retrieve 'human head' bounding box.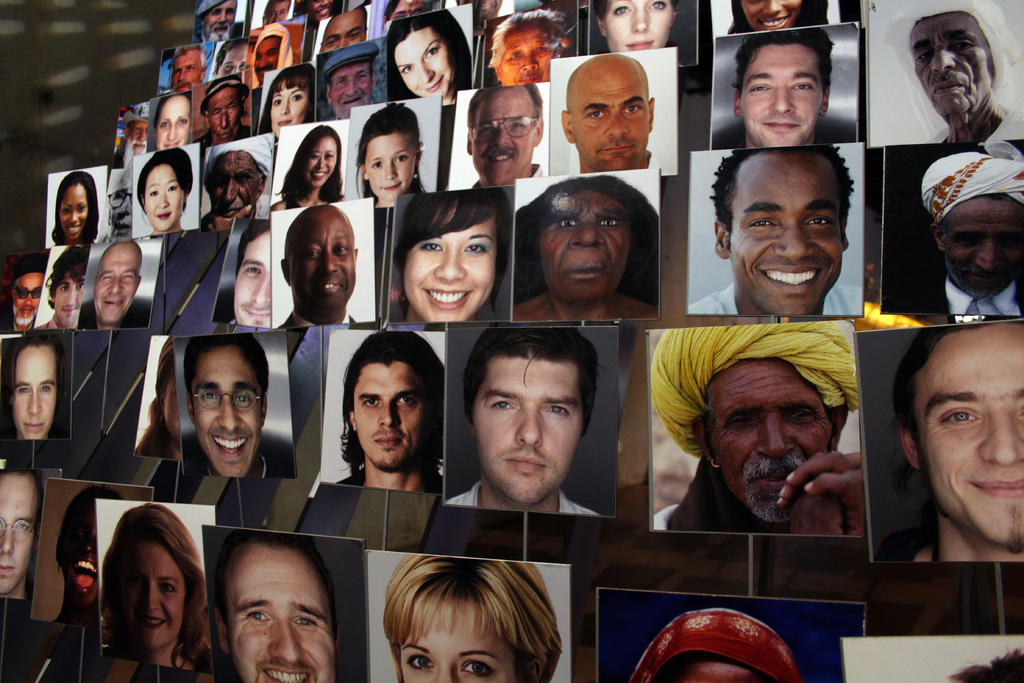
Bounding box: box=[317, 4, 367, 57].
